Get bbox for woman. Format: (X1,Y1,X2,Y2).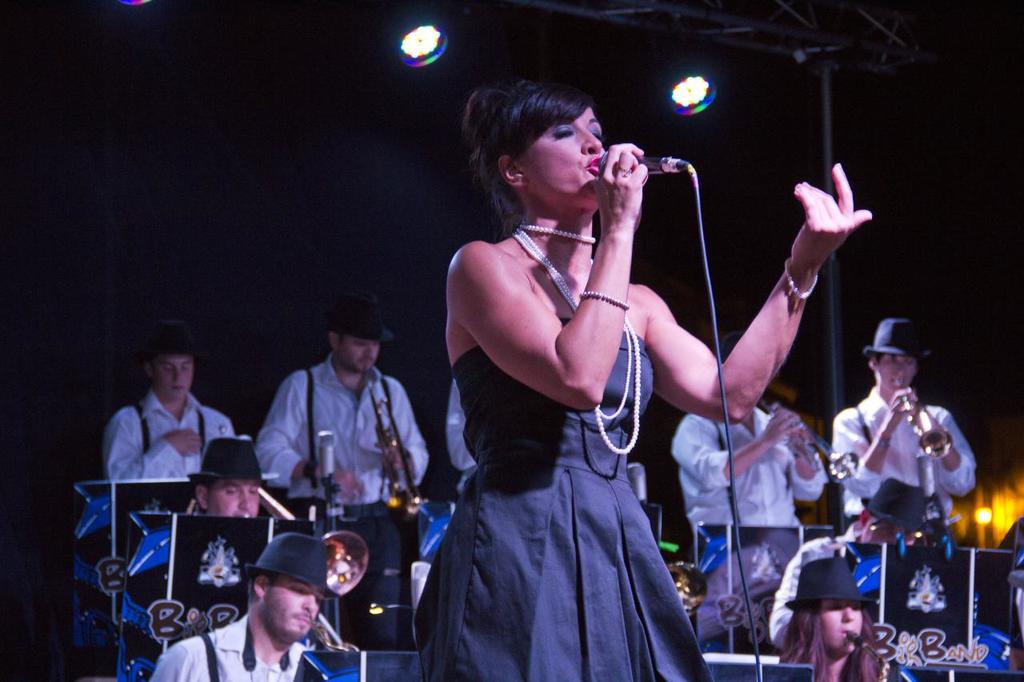
(784,549,895,681).
